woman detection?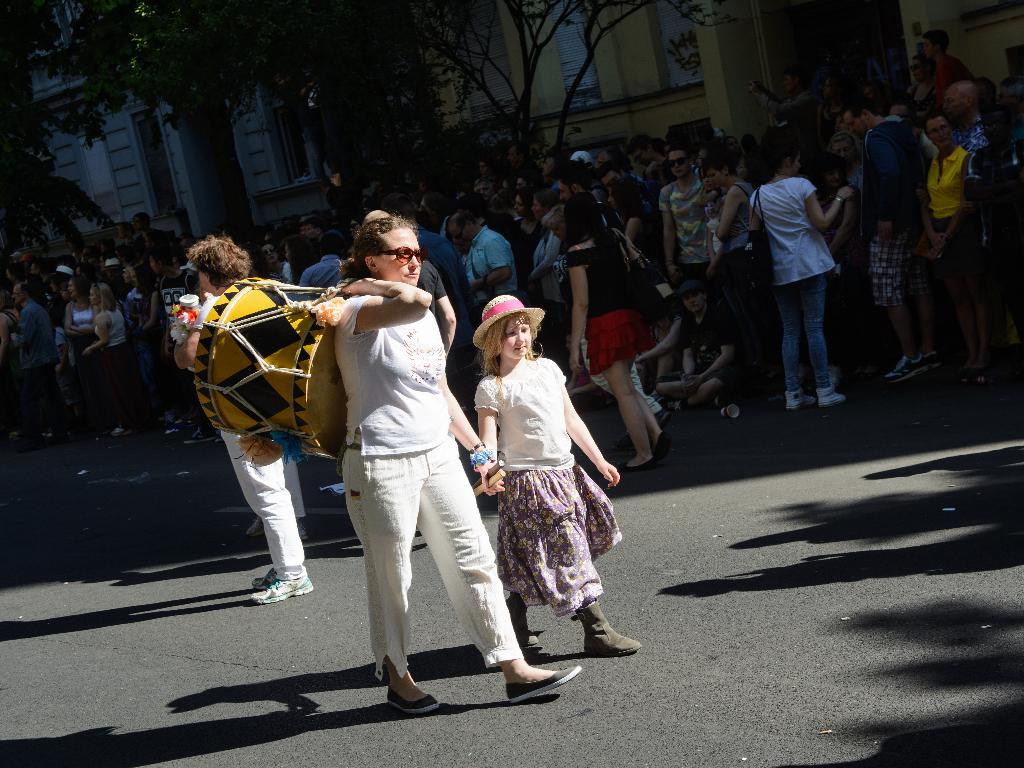
[left=323, top=209, right=586, bottom=711]
